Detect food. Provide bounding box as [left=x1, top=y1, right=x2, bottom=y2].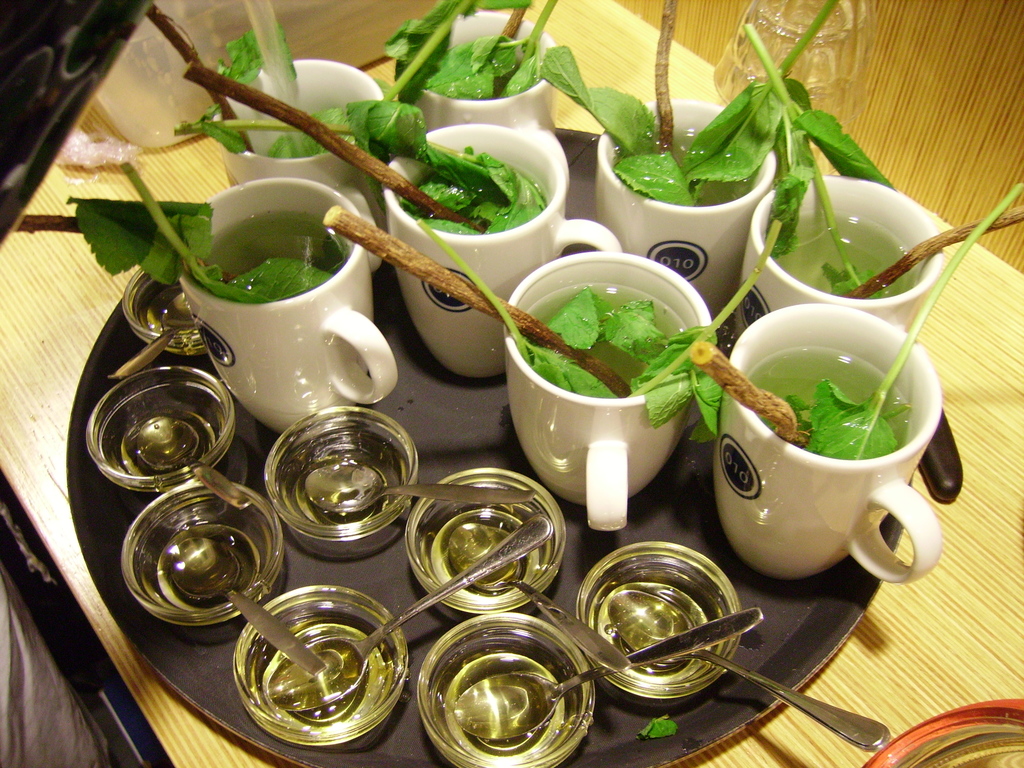
[left=60, top=159, right=331, bottom=303].
